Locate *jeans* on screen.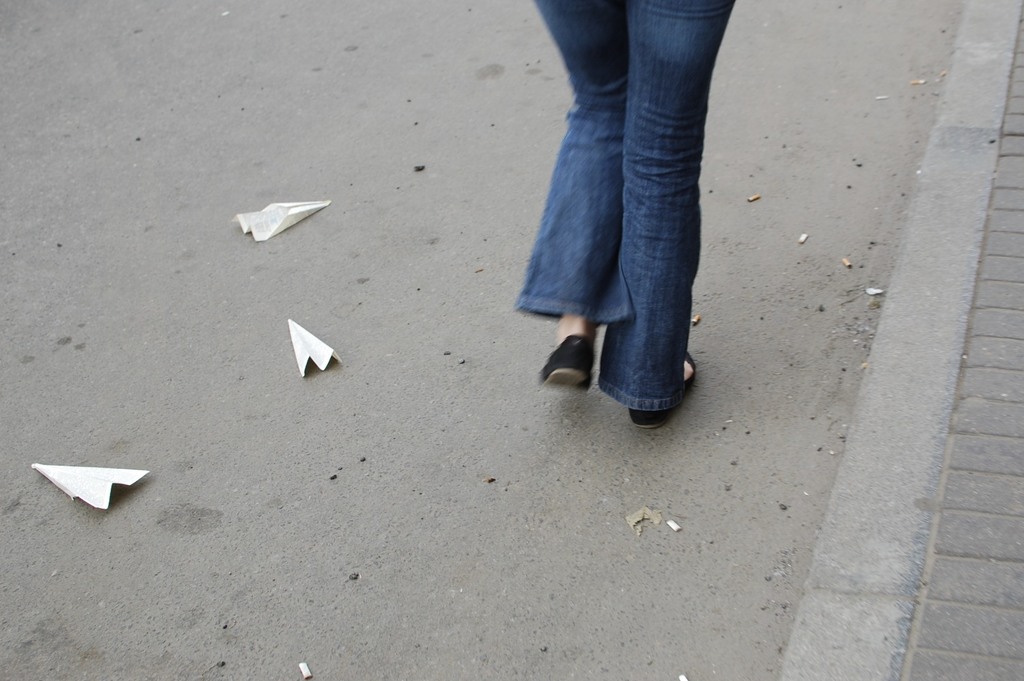
On screen at (514, 0, 739, 411).
